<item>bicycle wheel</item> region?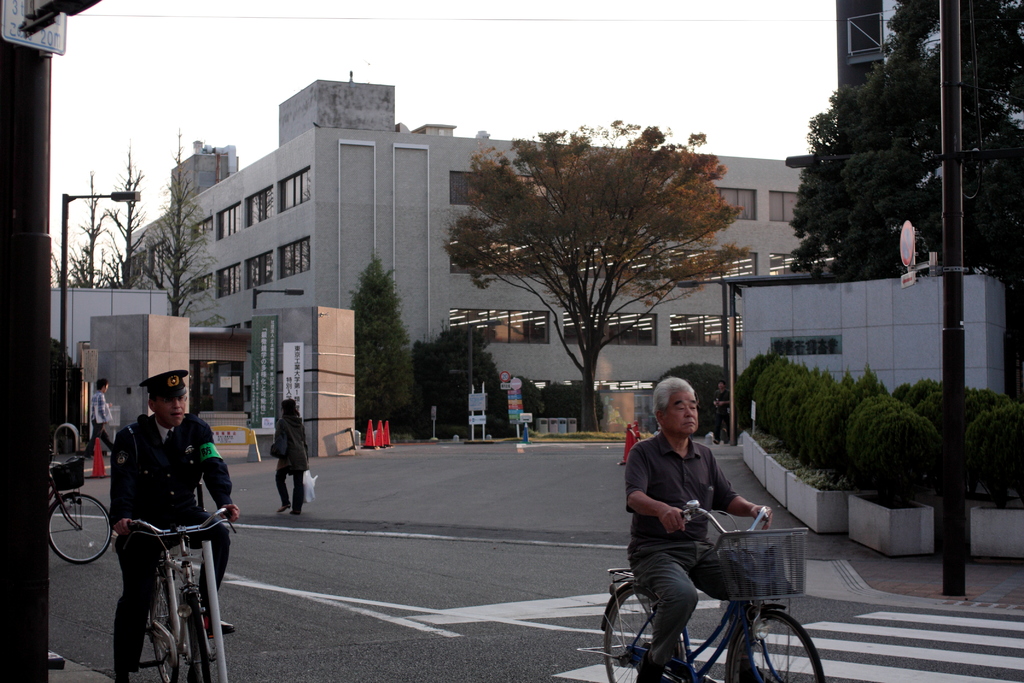
rect(150, 590, 178, 682)
